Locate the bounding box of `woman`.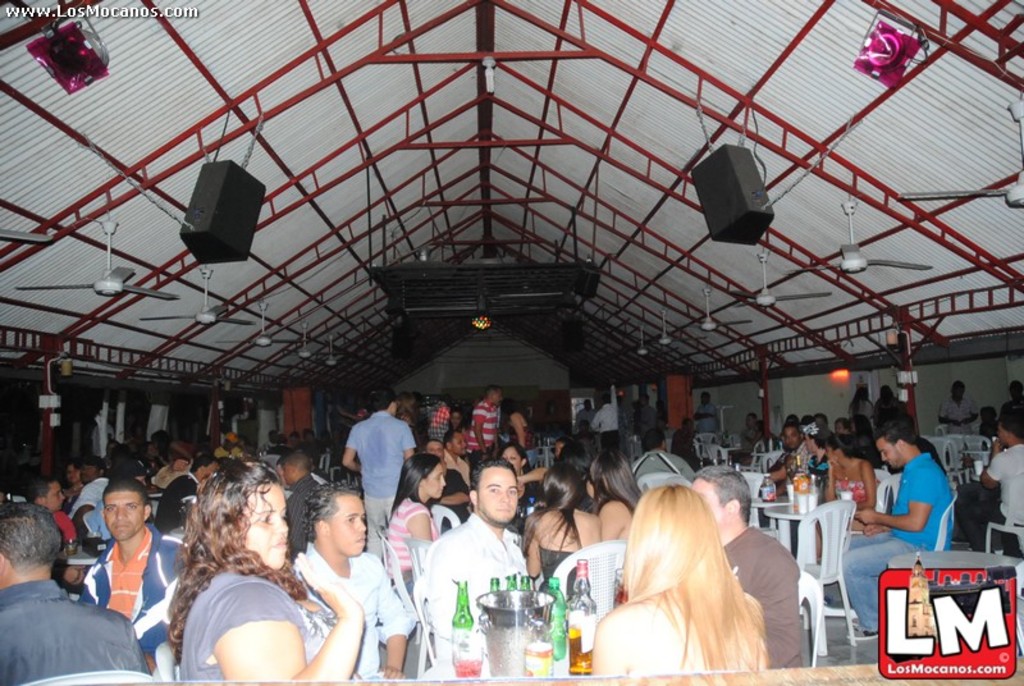
Bounding box: <bbox>520, 462, 607, 593</bbox>.
